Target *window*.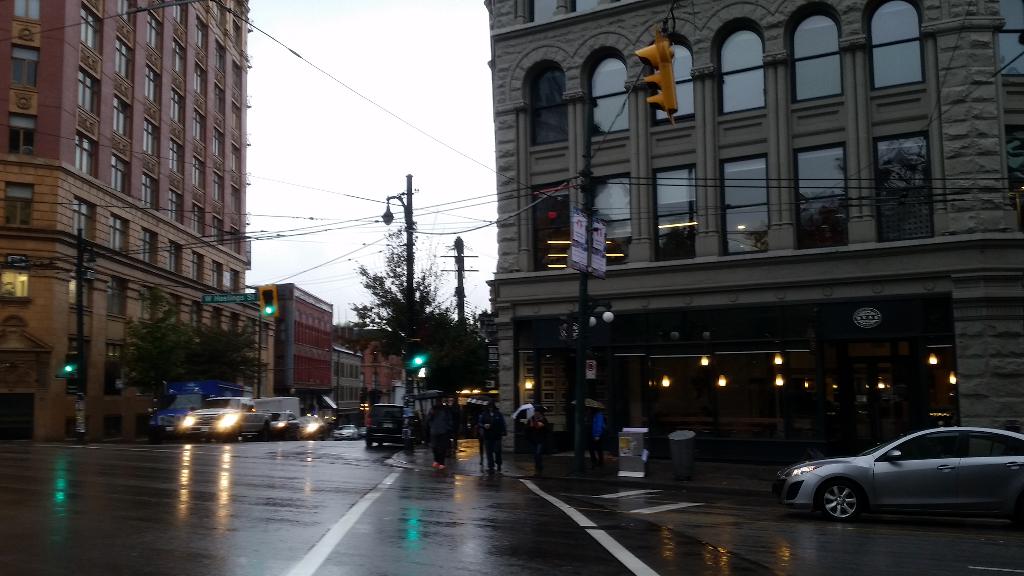
Target region: (x1=339, y1=362, x2=360, y2=383).
